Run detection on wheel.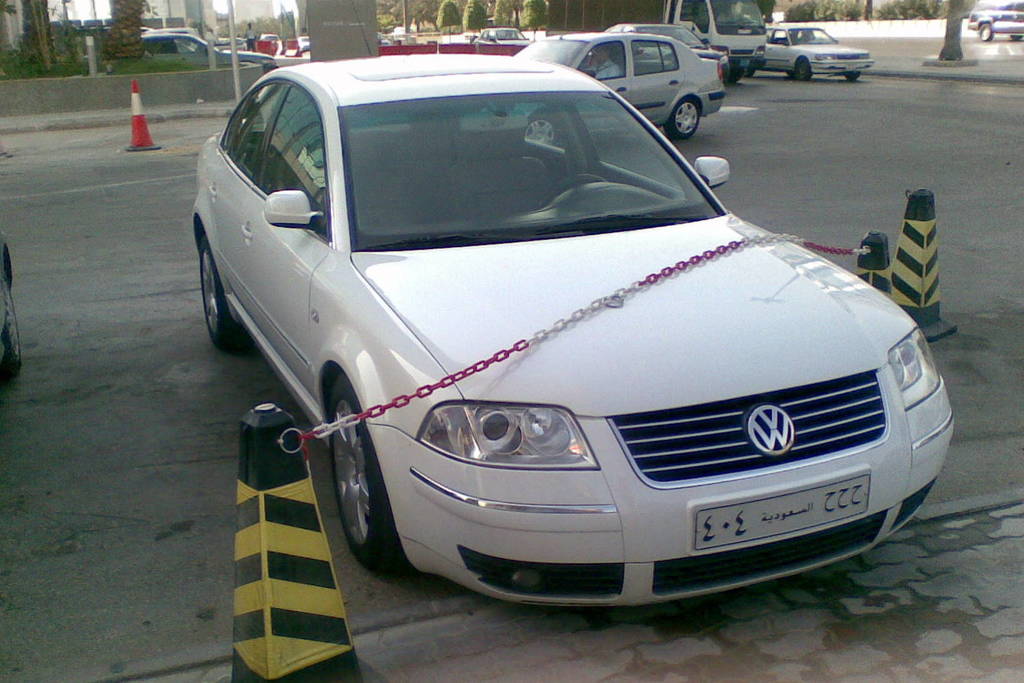
Result: 789:57:814:83.
